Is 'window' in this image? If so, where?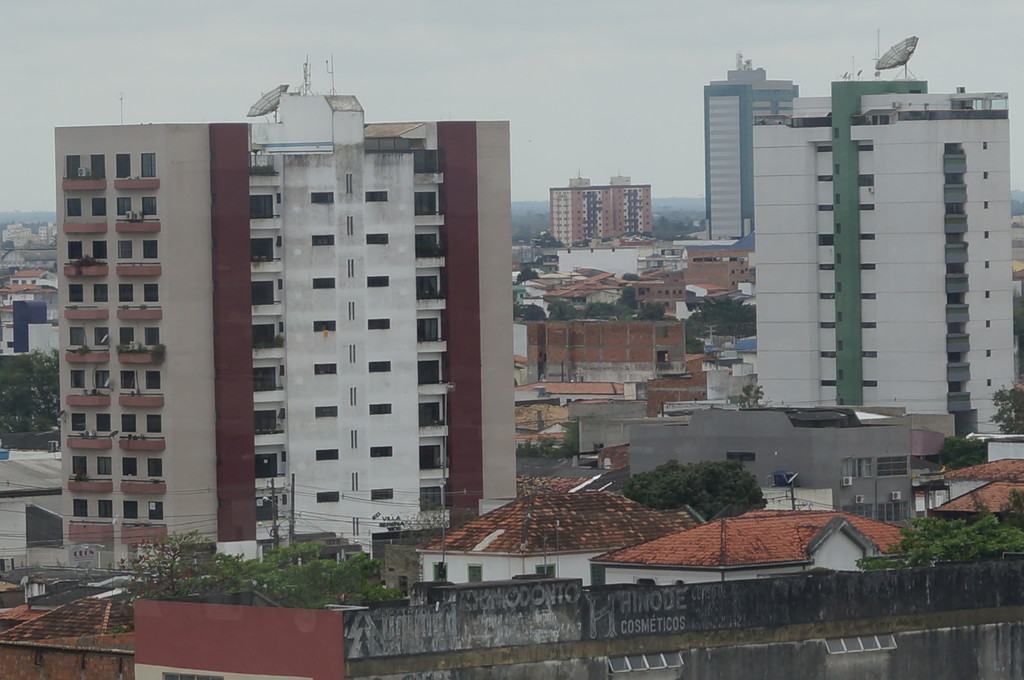
Yes, at (90,196,108,216).
